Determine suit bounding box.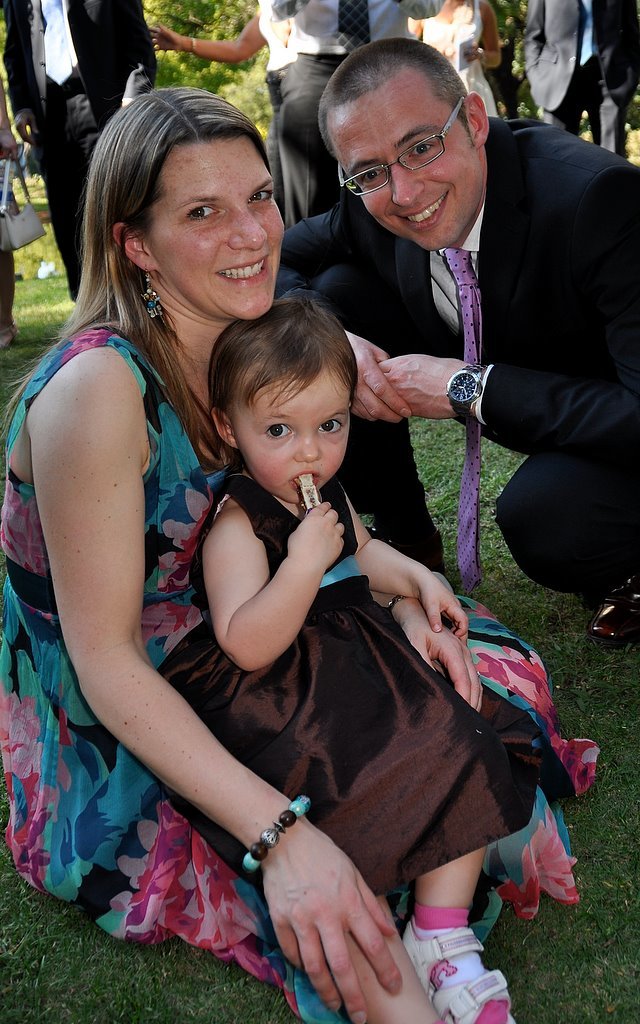
Determined: x1=317 y1=100 x2=624 y2=608.
